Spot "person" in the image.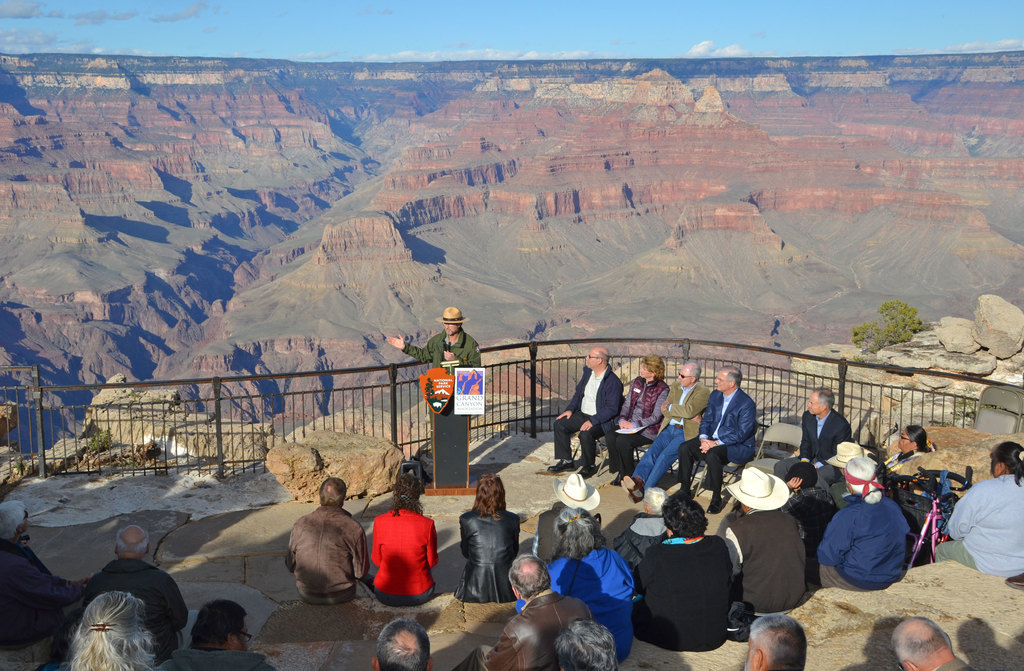
"person" found at BBox(809, 451, 914, 595).
